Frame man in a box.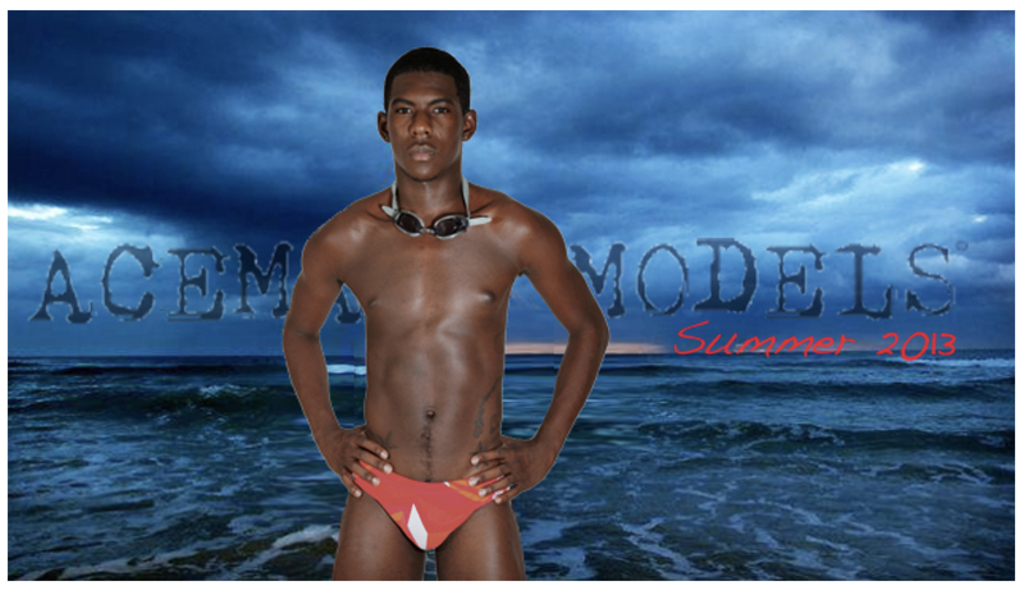
x1=275 y1=45 x2=598 y2=587.
